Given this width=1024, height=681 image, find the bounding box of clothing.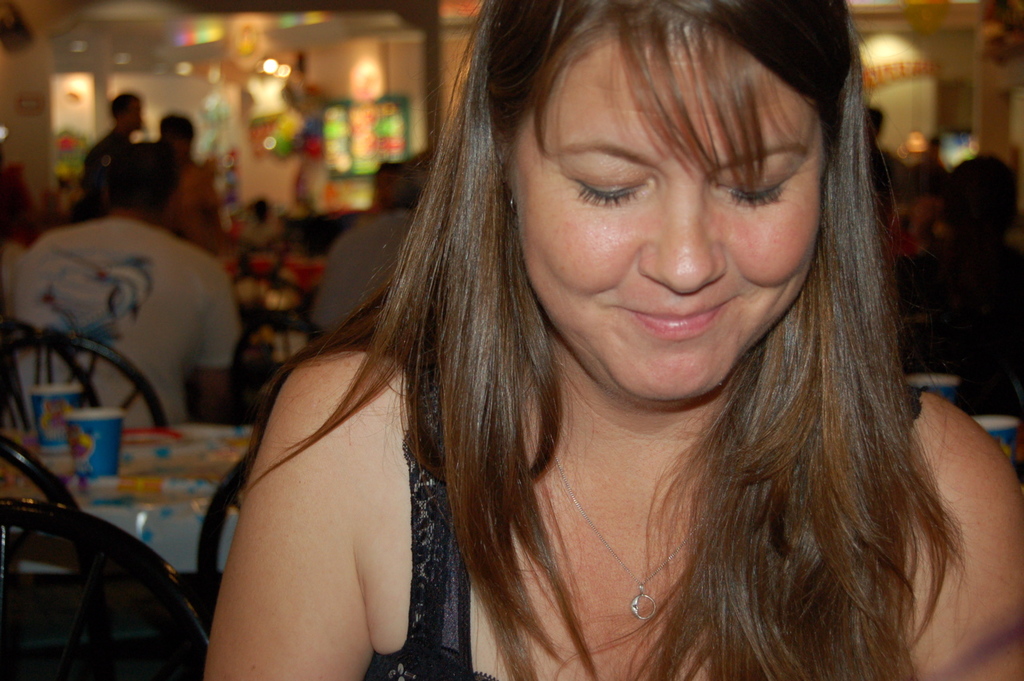
BBox(85, 130, 130, 213).
